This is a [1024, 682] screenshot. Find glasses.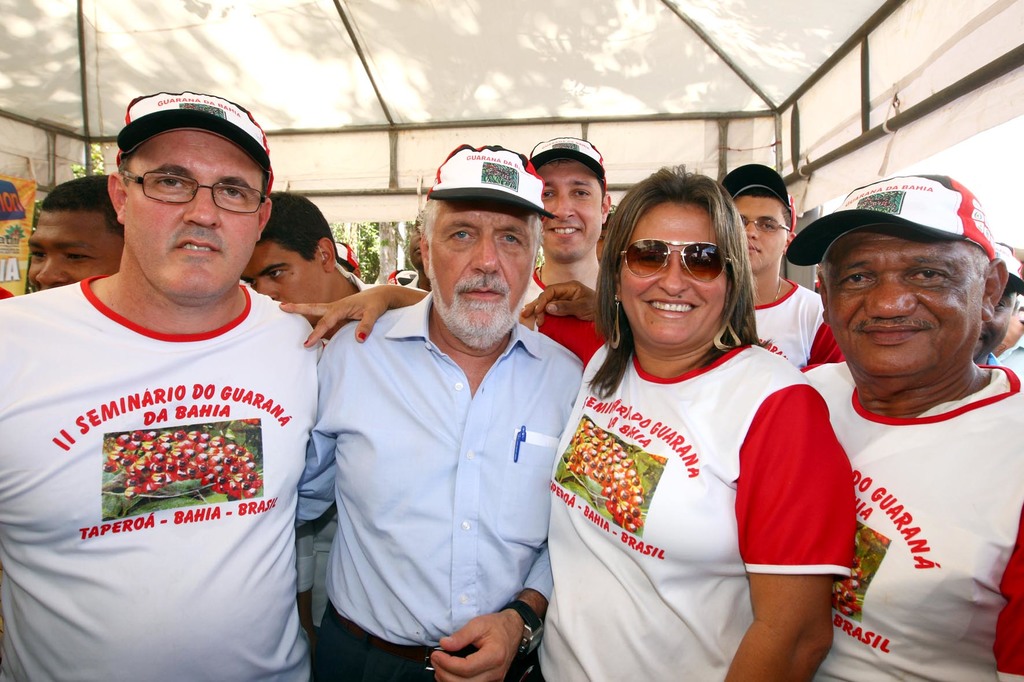
Bounding box: [x1=620, y1=236, x2=735, y2=286].
